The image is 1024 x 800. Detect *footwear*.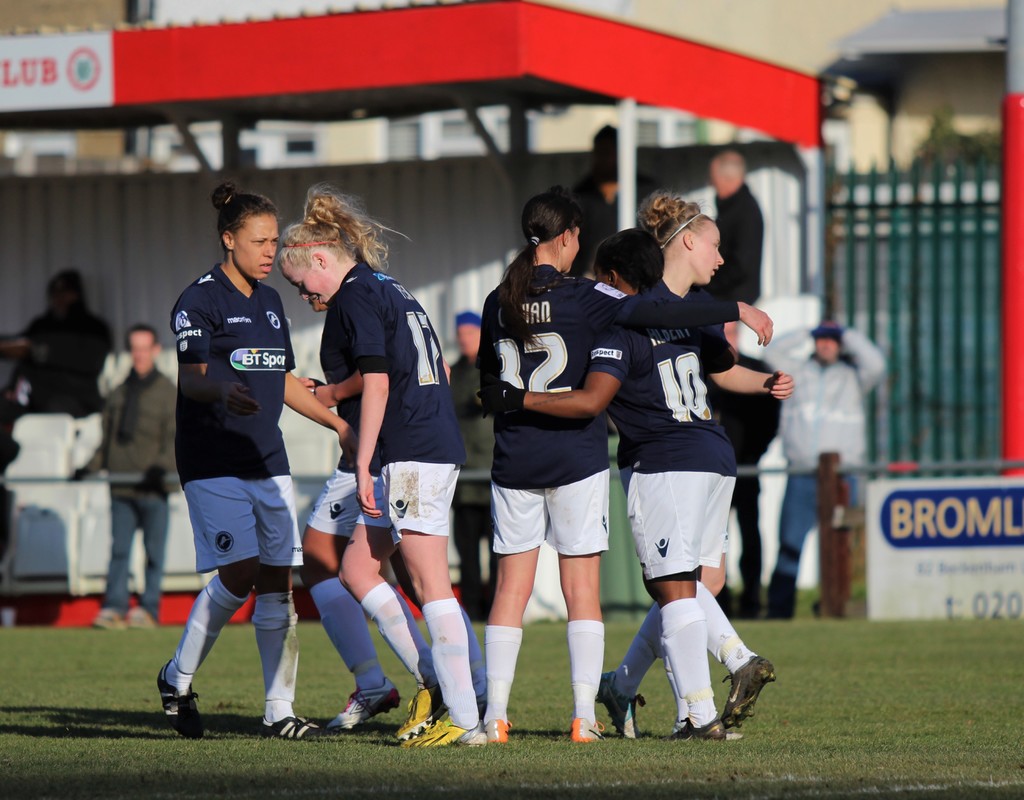
Detection: 568,717,607,742.
